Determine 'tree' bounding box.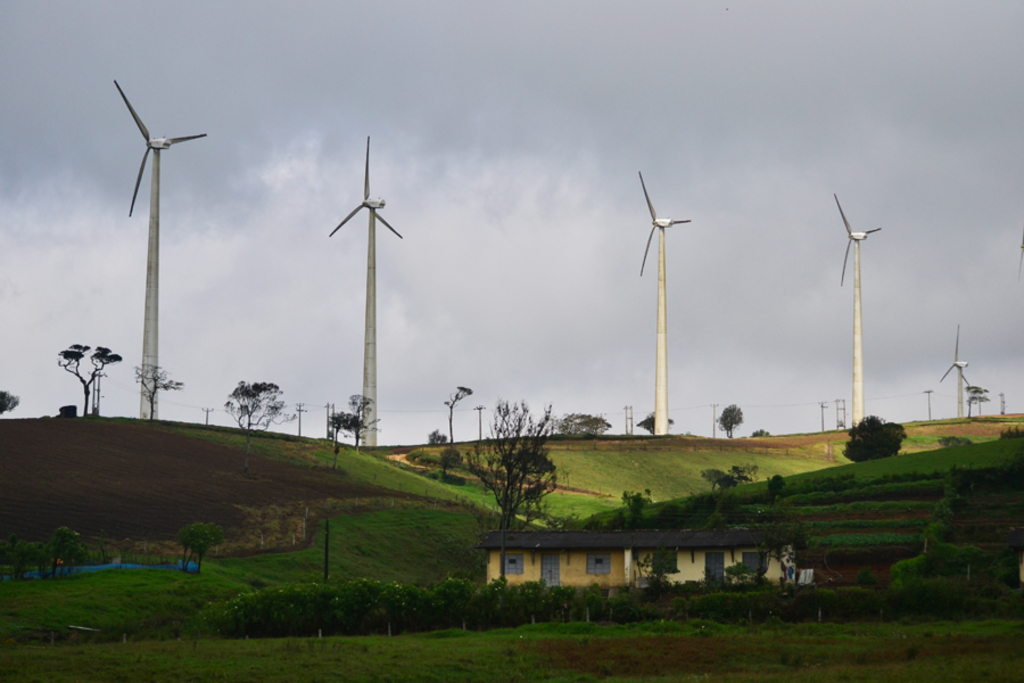
Determined: {"left": 132, "top": 361, "right": 184, "bottom": 420}.
